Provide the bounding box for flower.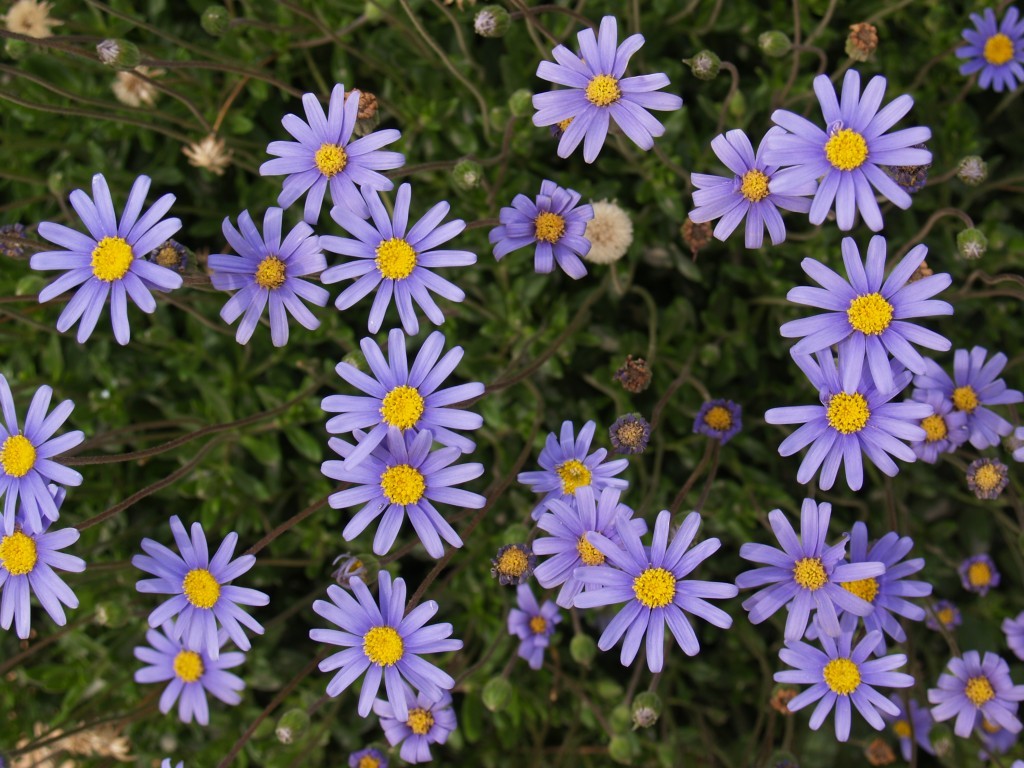
left=323, top=422, right=484, bottom=564.
